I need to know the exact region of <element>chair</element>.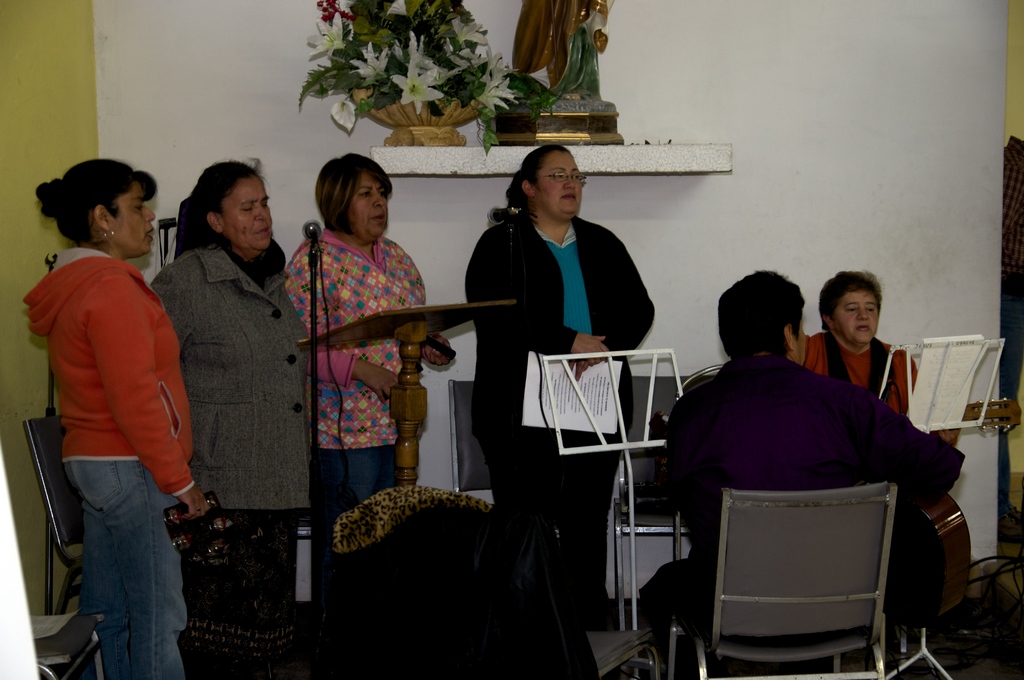
Region: x1=690, y1=500, x2=929, y2=671.
